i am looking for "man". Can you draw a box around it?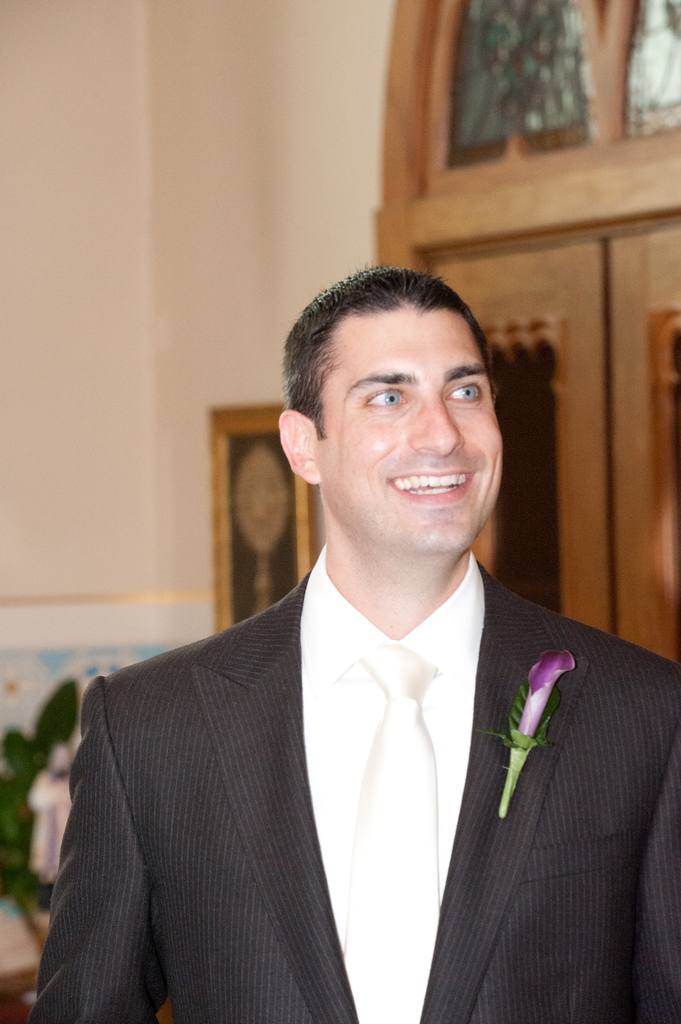
Sure, the bounding box is 24/264/680/1023.
